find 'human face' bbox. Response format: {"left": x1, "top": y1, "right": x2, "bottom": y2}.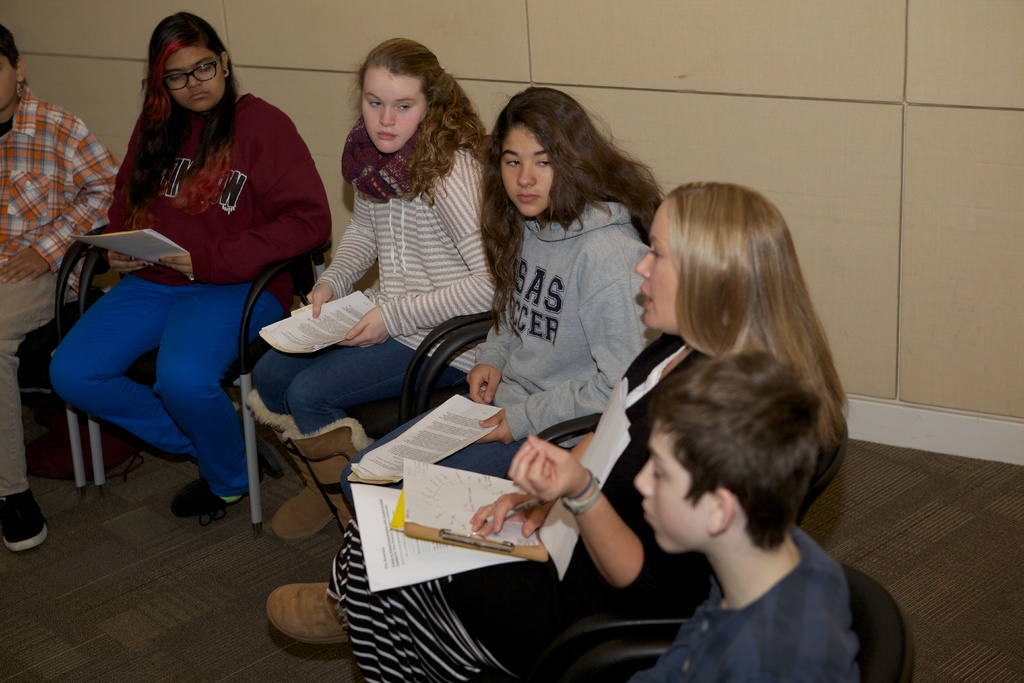
{"left": 0, "top": 47, "right": 15, "bottom": 104}.
